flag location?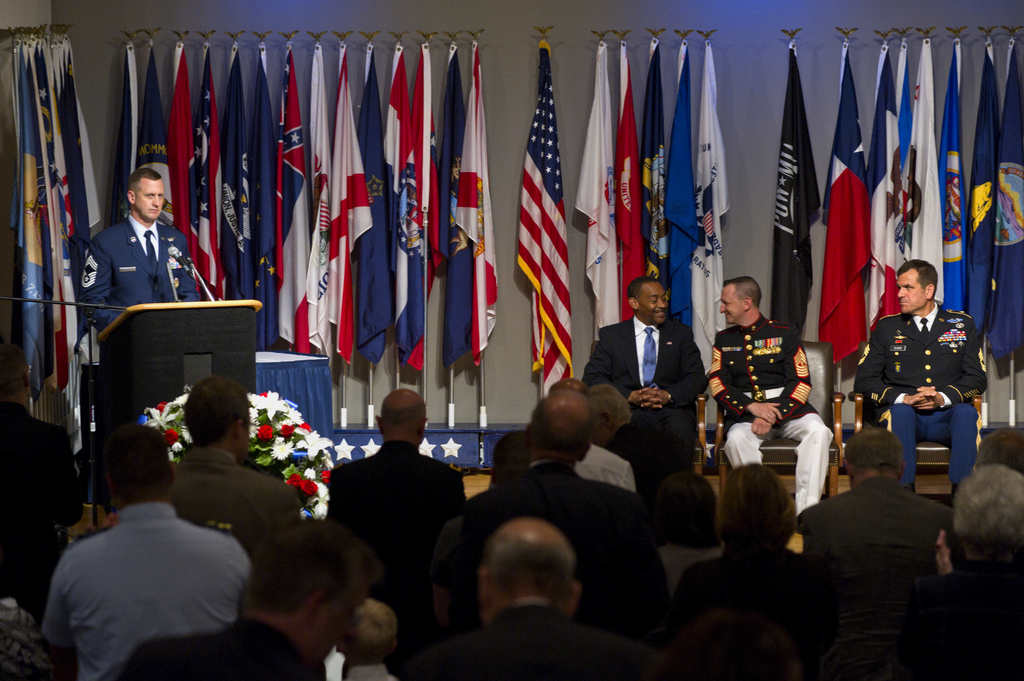
[x1=273, y1=61, x2=310, y2=348]
